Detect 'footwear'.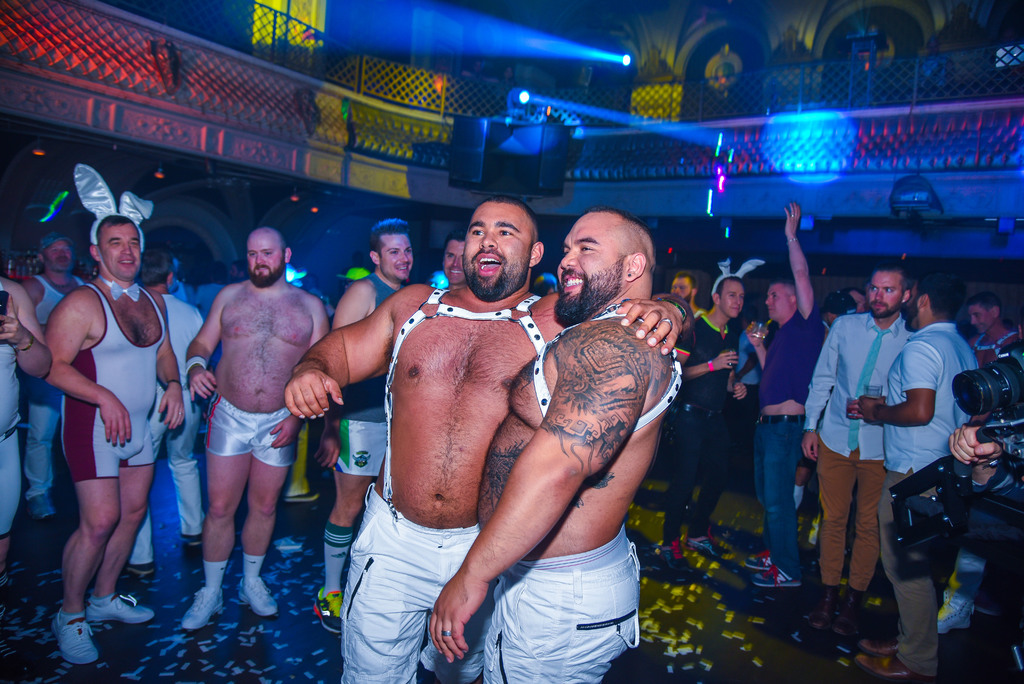
Detected at {"x1": 15, "y1": 493, "x2": 58, "y2": 521}.
